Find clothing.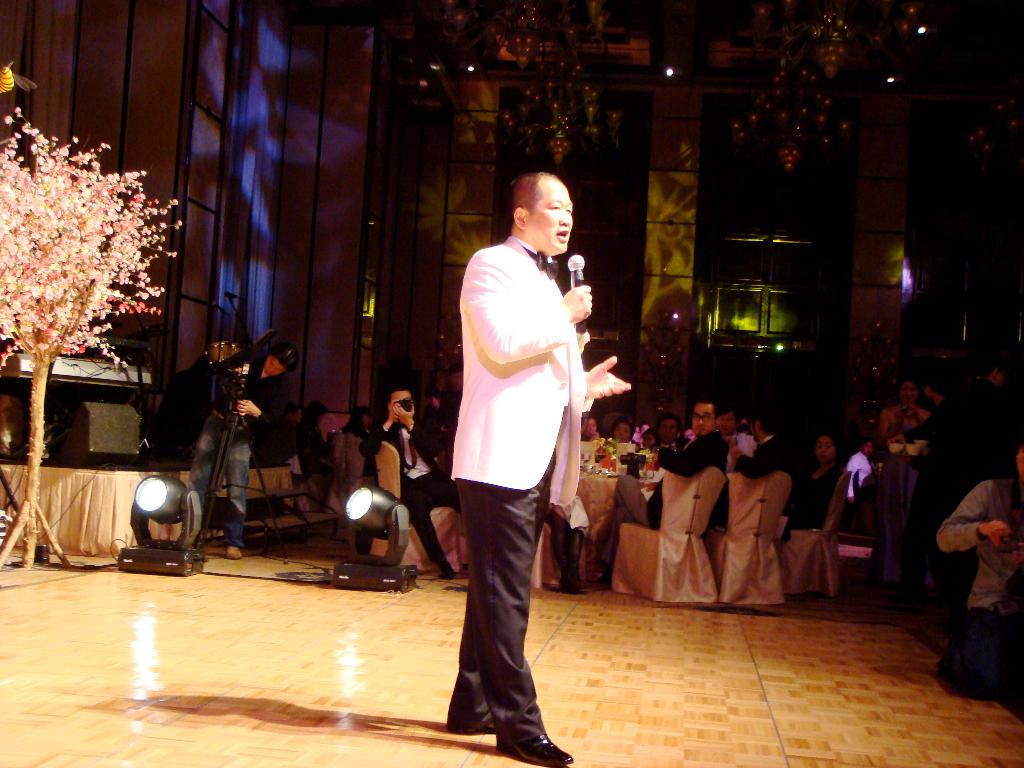
bbox(941, 484, 1021, 696).
